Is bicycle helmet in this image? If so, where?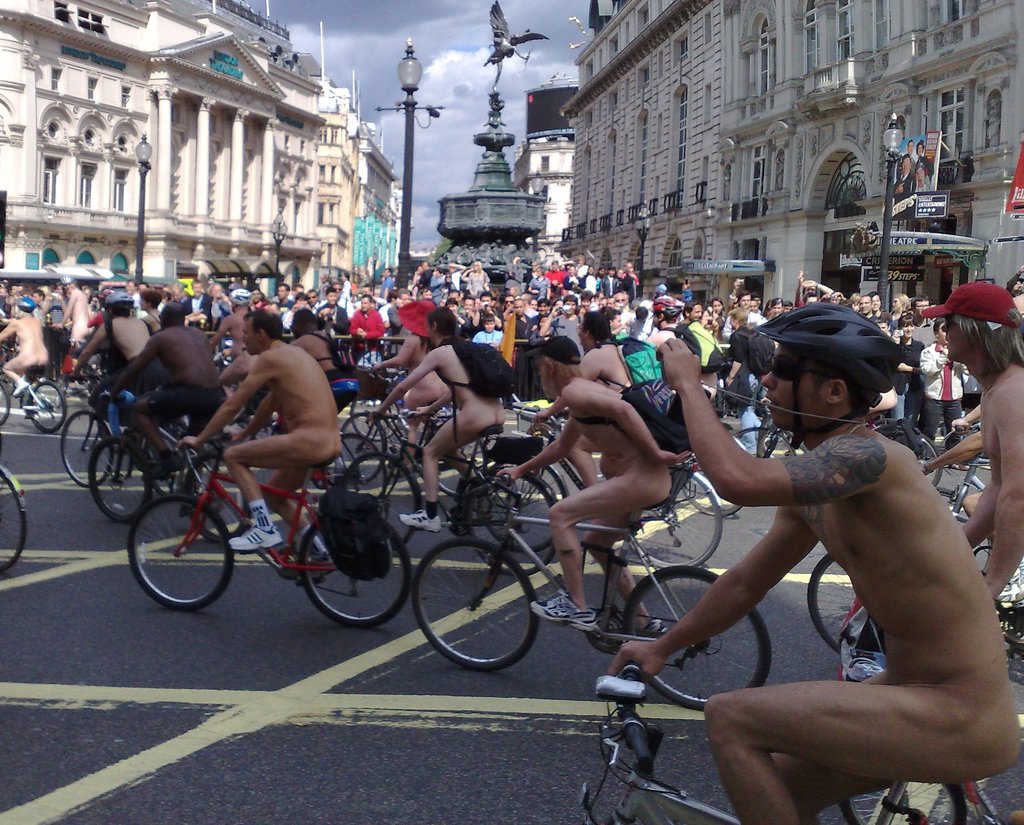
Yes, at detection(106, 291, 132, 303).
